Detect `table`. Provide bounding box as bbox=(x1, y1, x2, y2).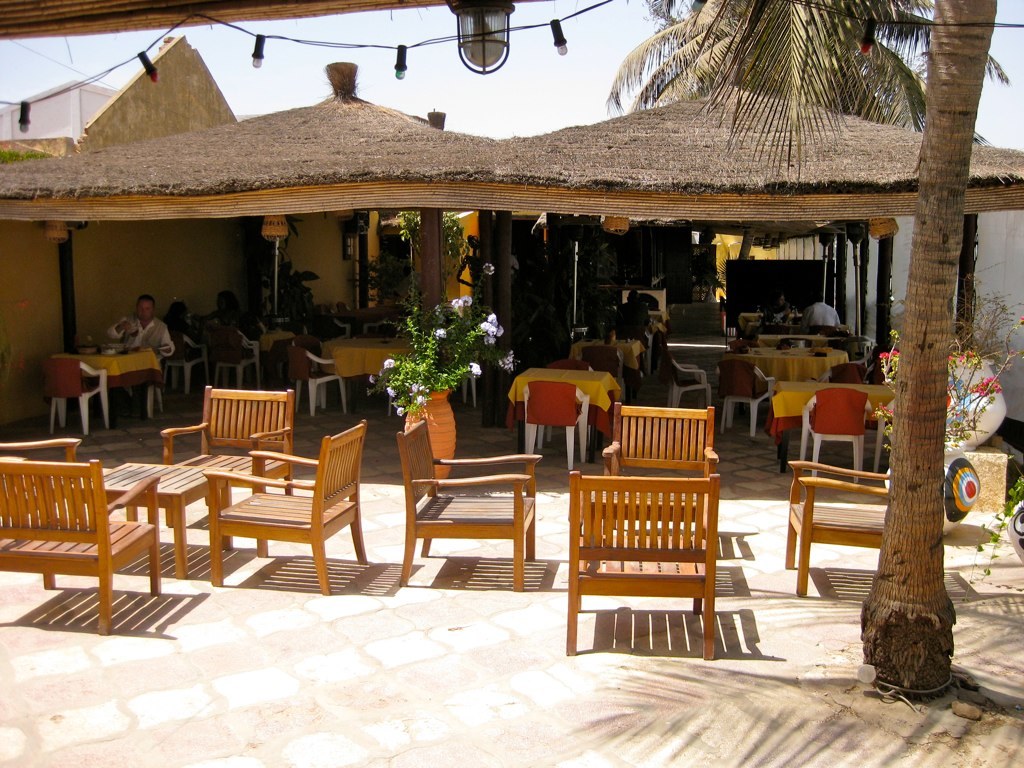
bbox=(764, 380, 888, 465).
